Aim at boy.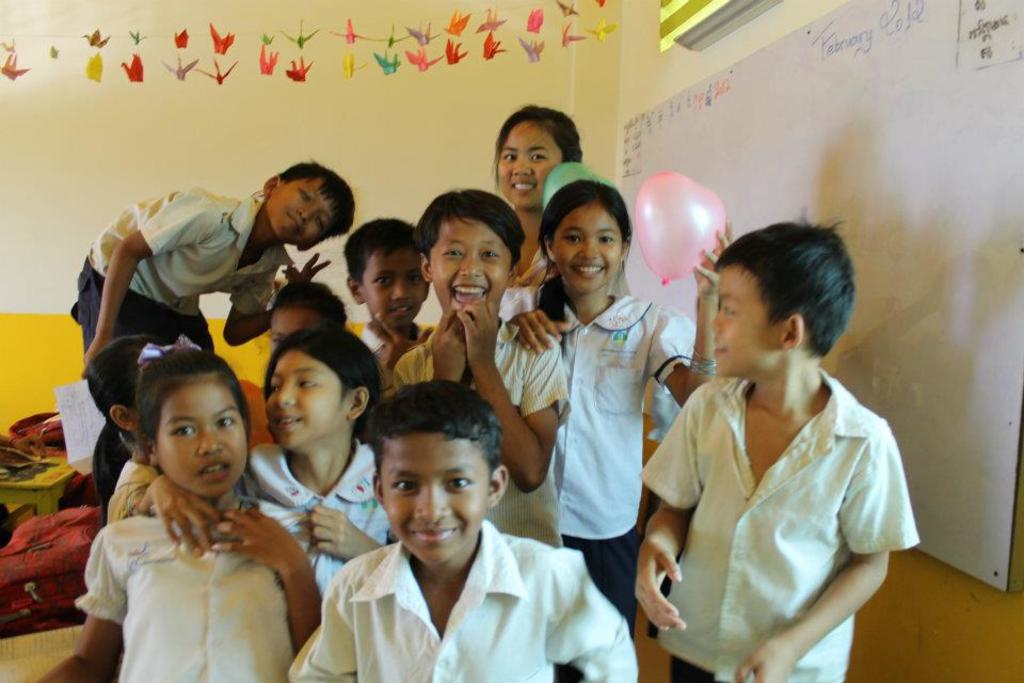
Aimed at <bbox>351, 216, 436, 415</bbox>.
